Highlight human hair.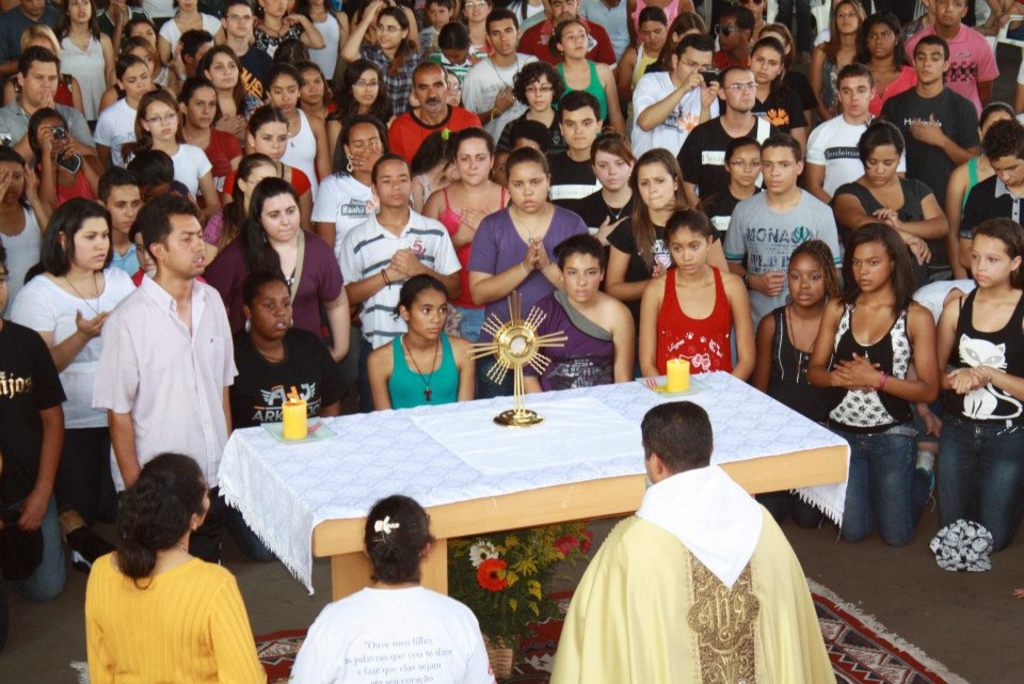
Highlighted region: {"x1": 554, "y1": 233, "x2": 606, "y2": 273}.
